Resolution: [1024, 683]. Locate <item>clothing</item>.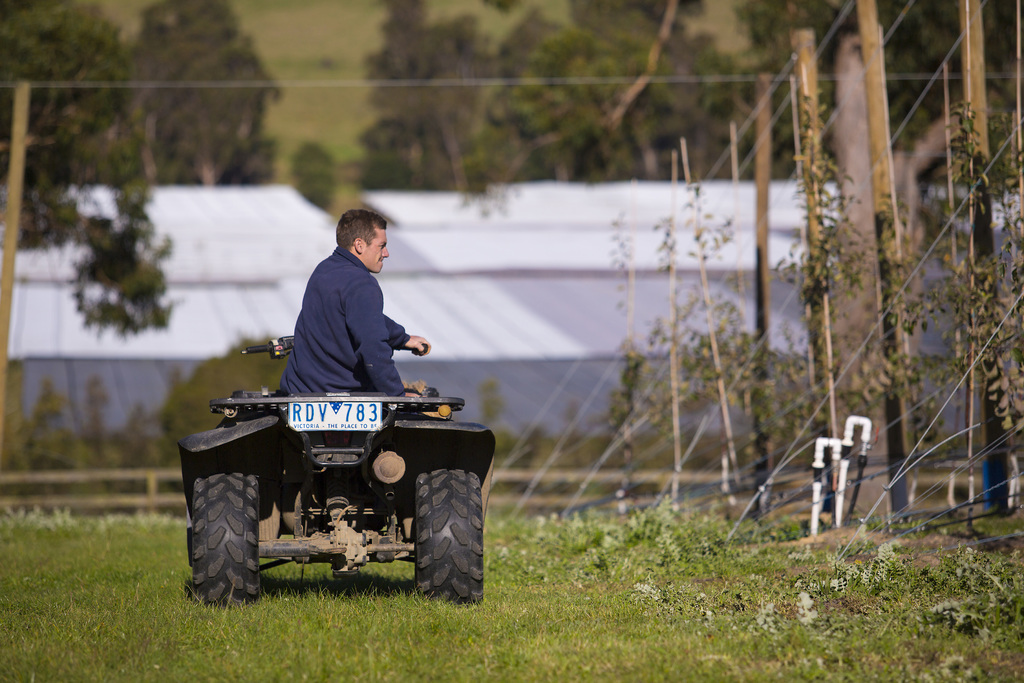
bbox=(278, 247, 417, 398).
